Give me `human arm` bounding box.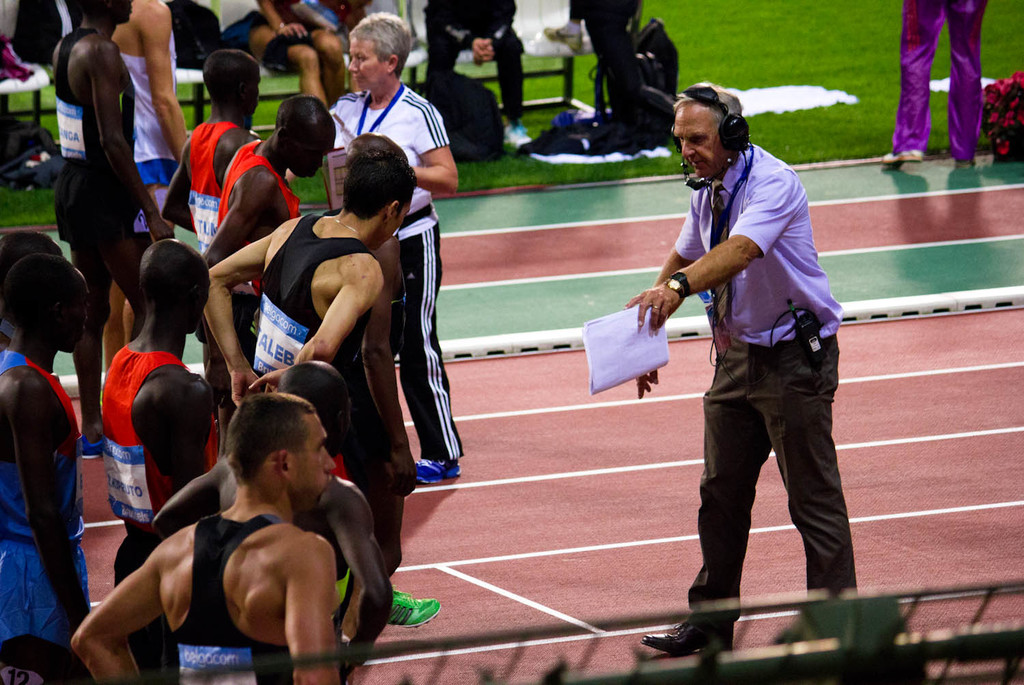
{"x1": 132, "y1": 0, "x2": 203, "y2": 162}.
